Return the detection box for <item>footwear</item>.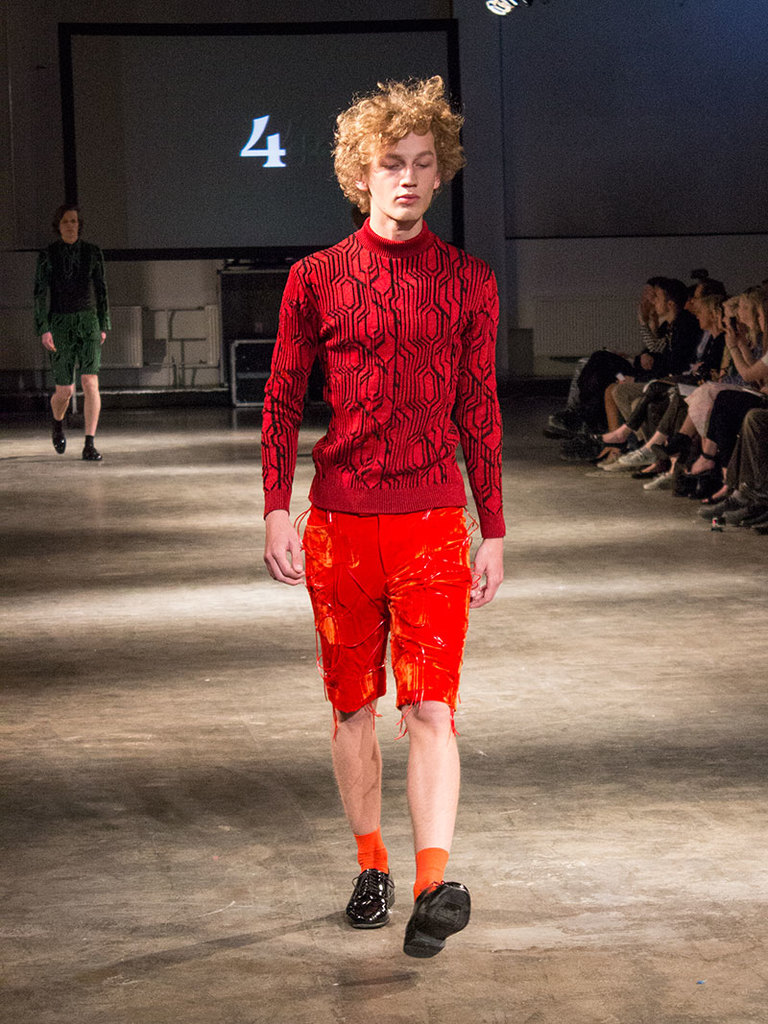
bbox=(53, 420, 70, 451).
